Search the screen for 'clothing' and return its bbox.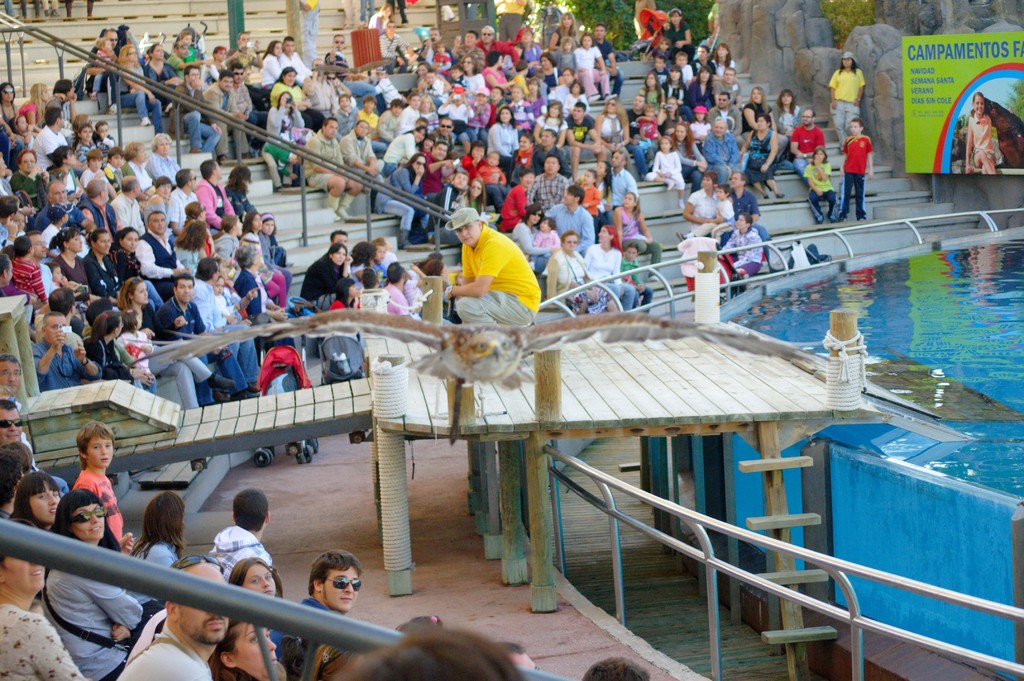
Found: 728,183,759,230.
